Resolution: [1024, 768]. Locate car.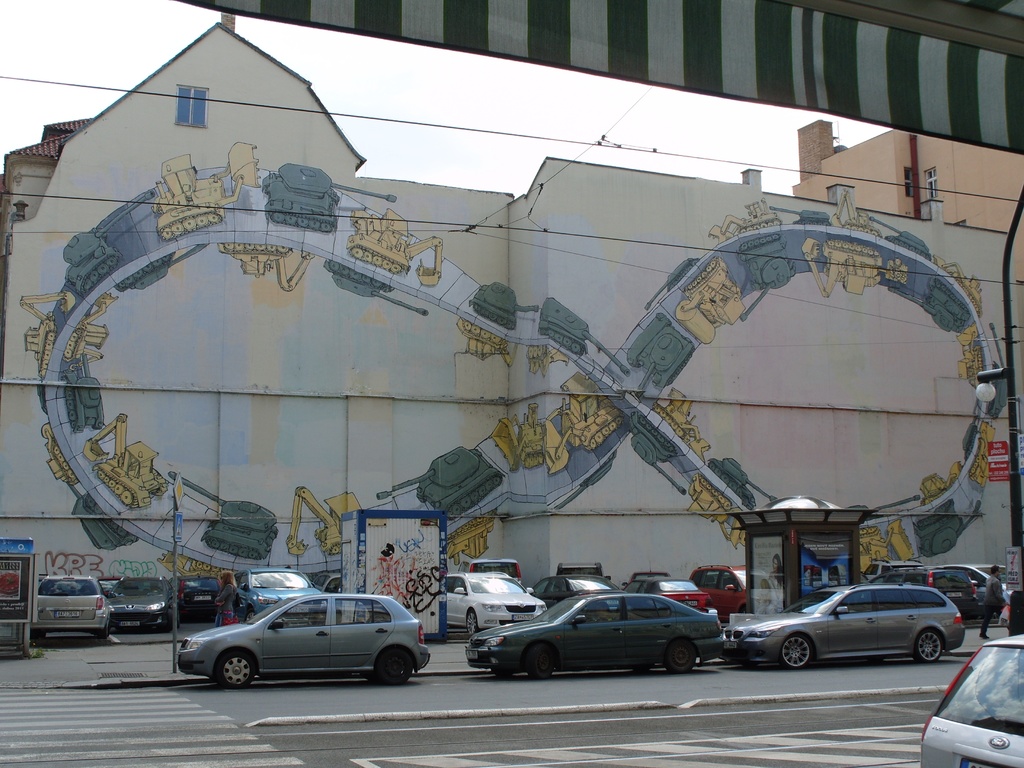
(531, 569, 620, 607).
